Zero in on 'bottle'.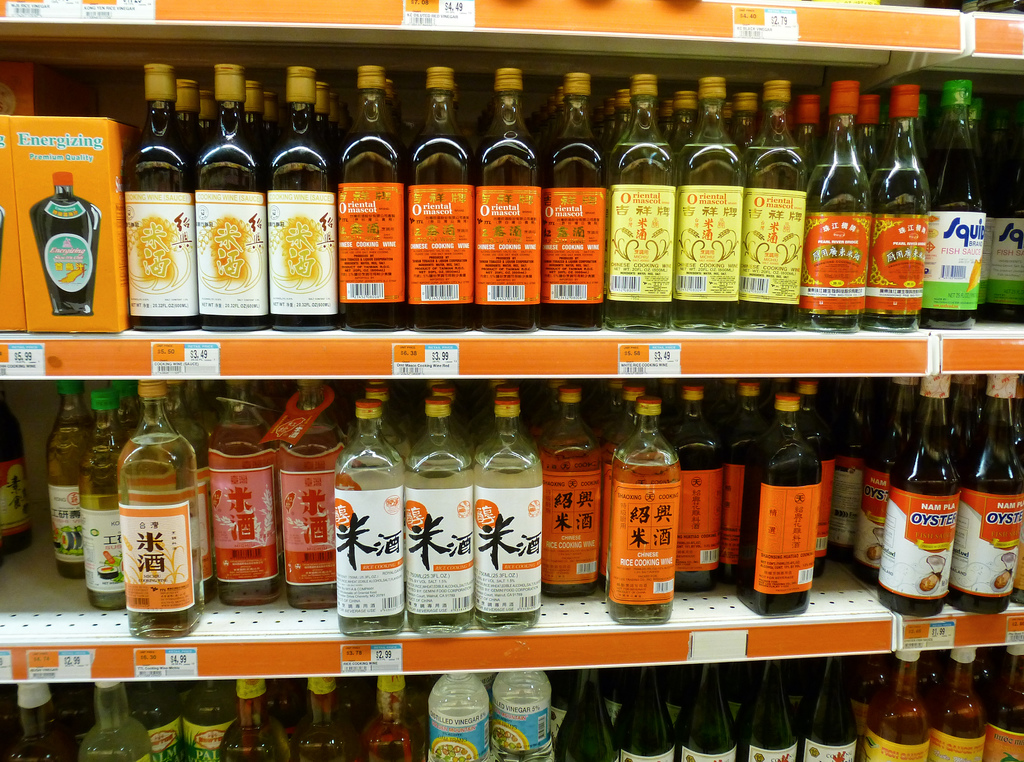
Zeroed in: box=[543, 98, 557, 133].
